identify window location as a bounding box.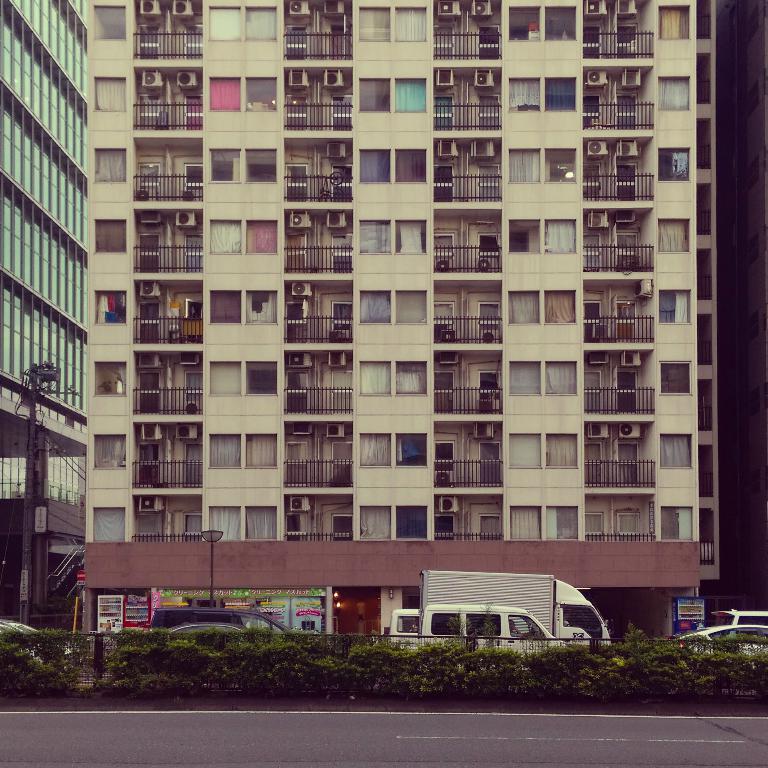
region(208, 359, 244, 396).
